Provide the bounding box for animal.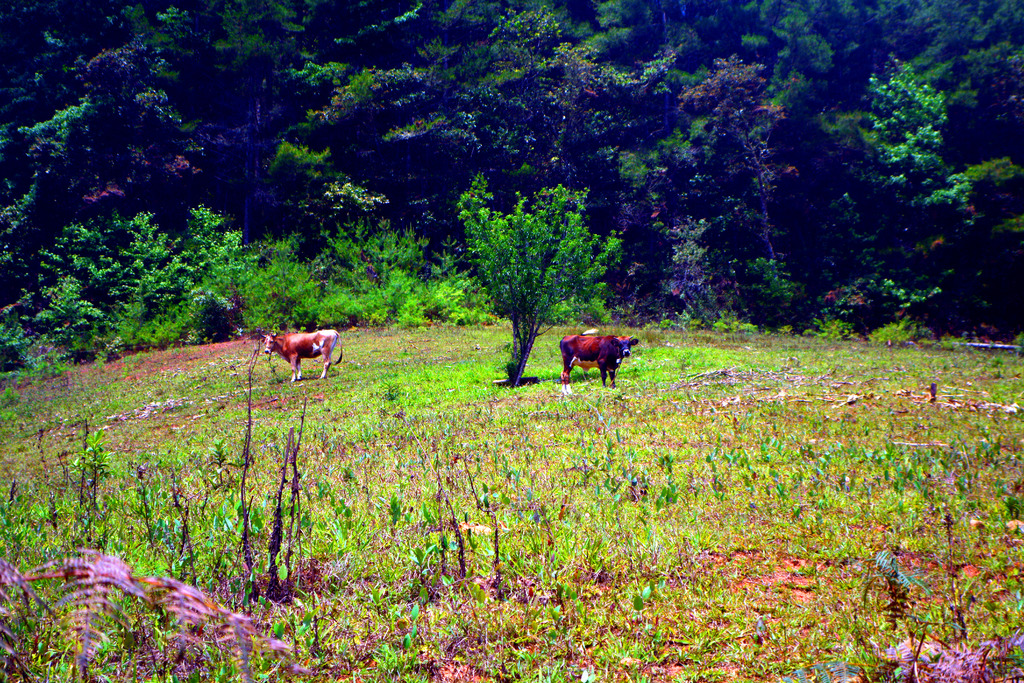
<box>559,331,639,379</box>.
